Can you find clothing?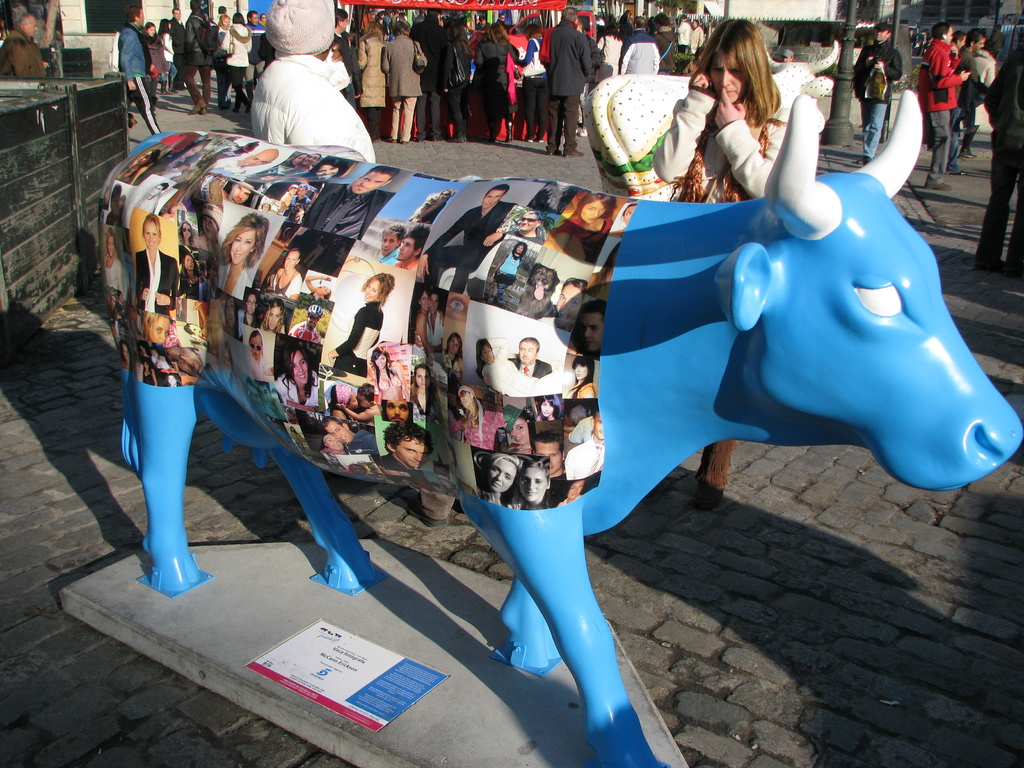
Yes, bounding box: 212 29 239 100.
